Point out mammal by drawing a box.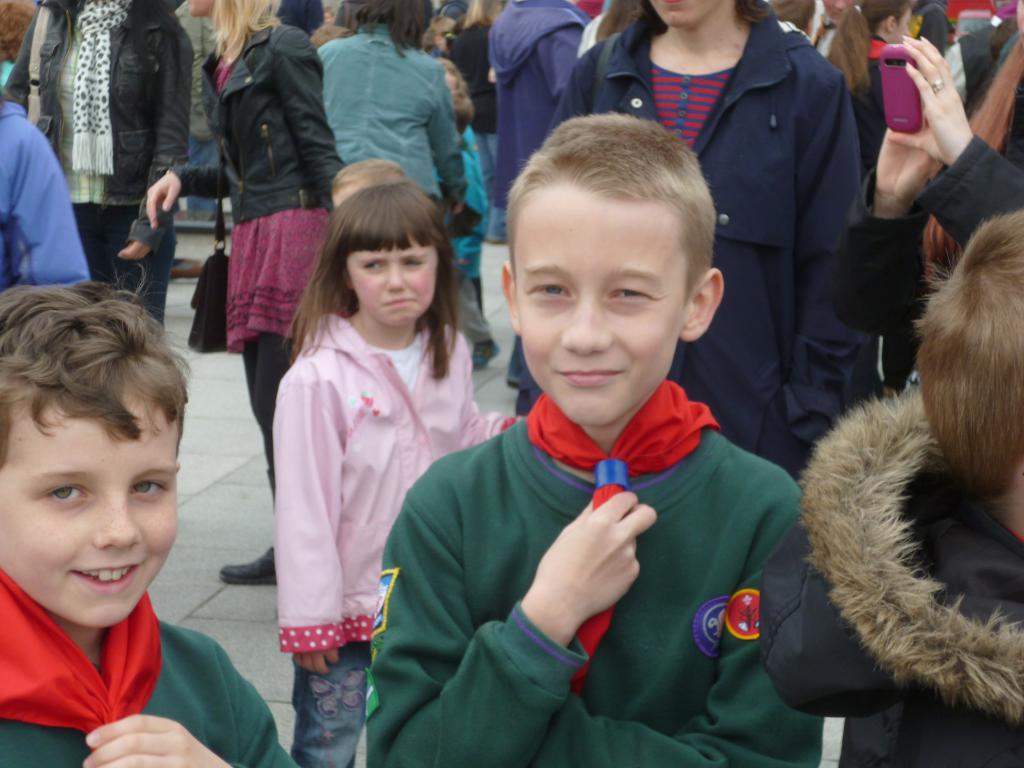
<box>0,0,42,86</box>.
